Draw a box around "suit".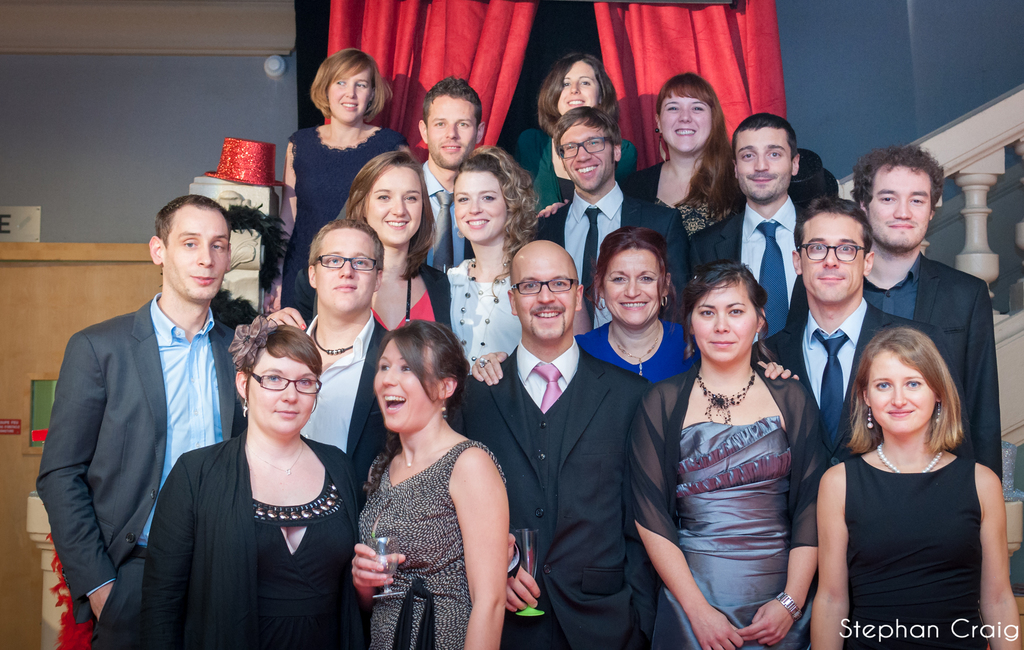
rect(532, 181, 694, 321).
